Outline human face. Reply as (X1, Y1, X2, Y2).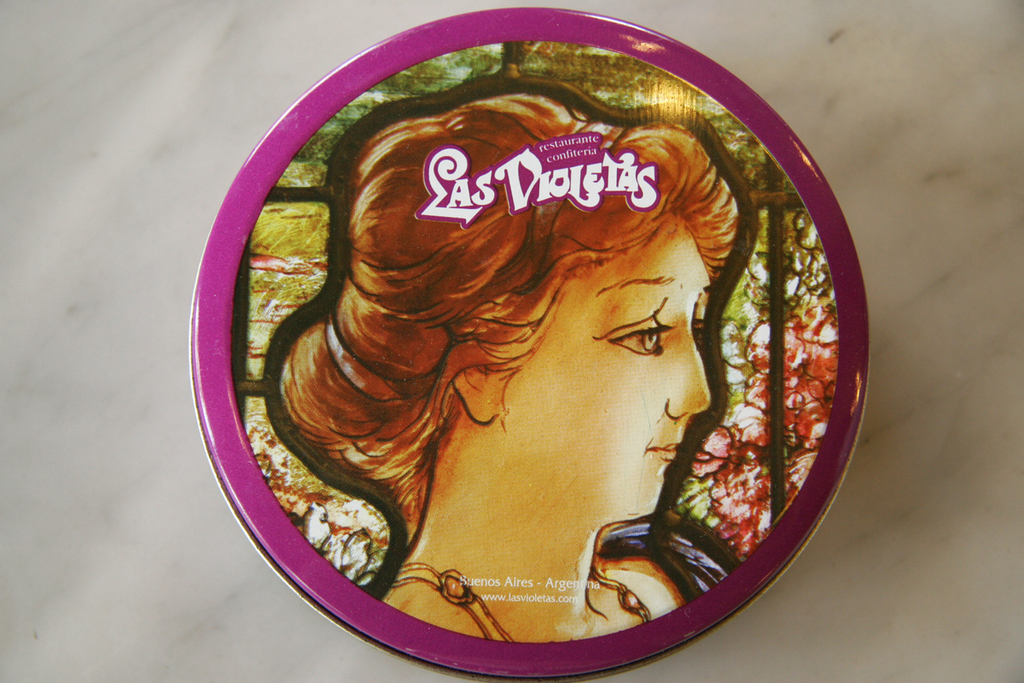
(505, 219, 705, 513).
